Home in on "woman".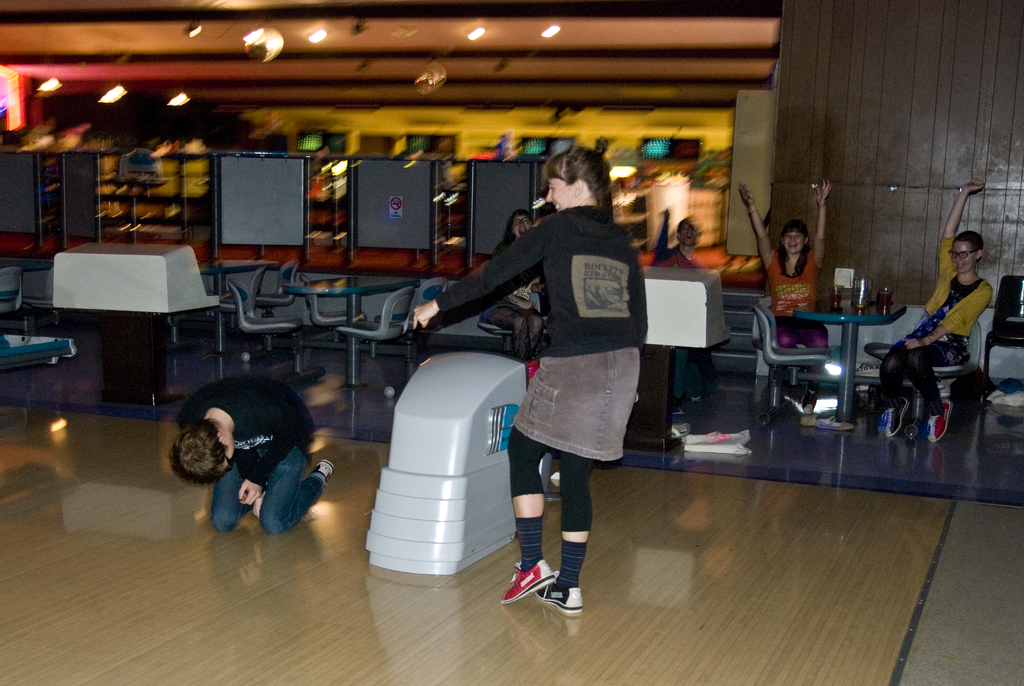
Homed in at left=405, top=143, right=648, bottom=619.
